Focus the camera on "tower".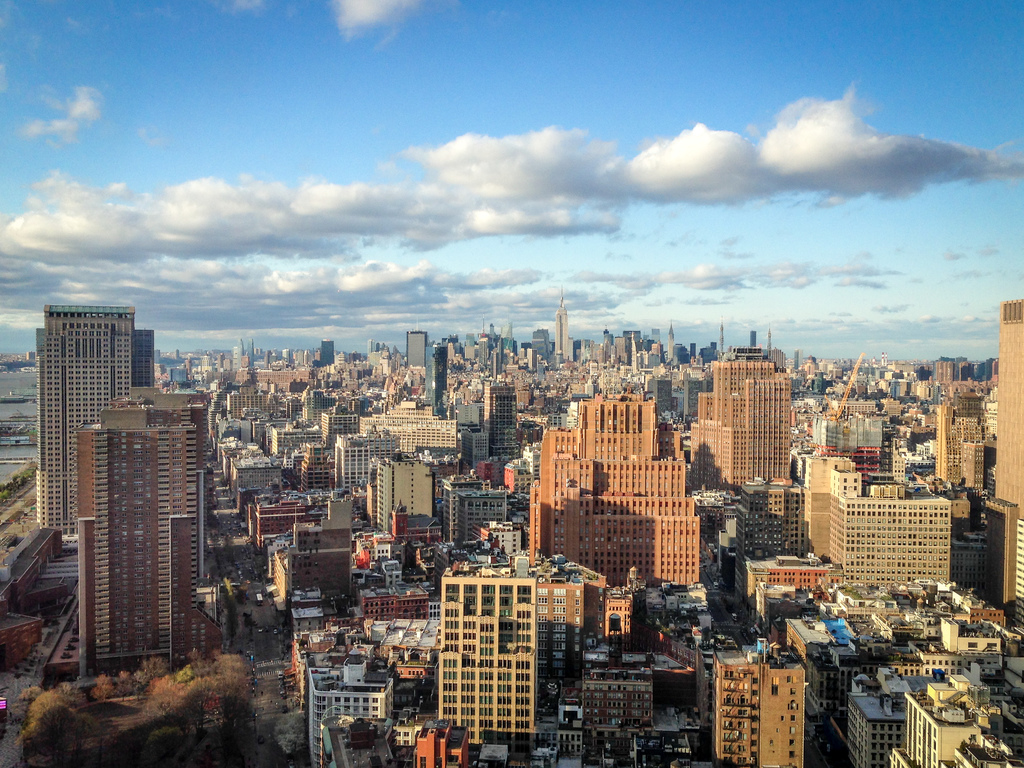
Focus region: (x1=929, y1=356, x2=970, y2=388).
